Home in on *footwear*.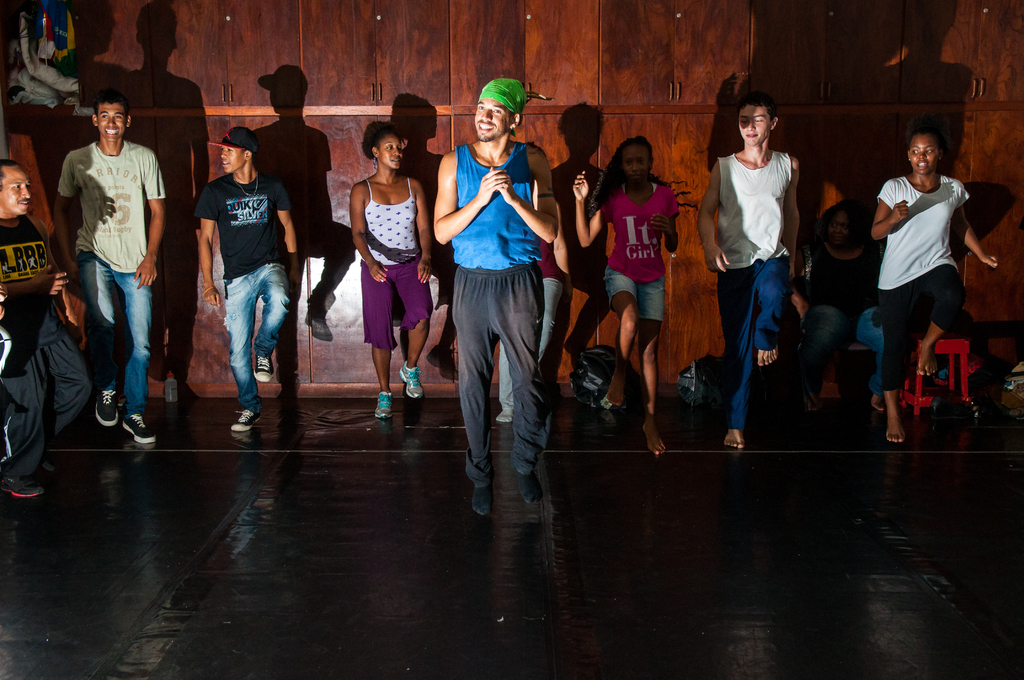
Homed in at x1=720 y1=429 x2=745 y2=448.
